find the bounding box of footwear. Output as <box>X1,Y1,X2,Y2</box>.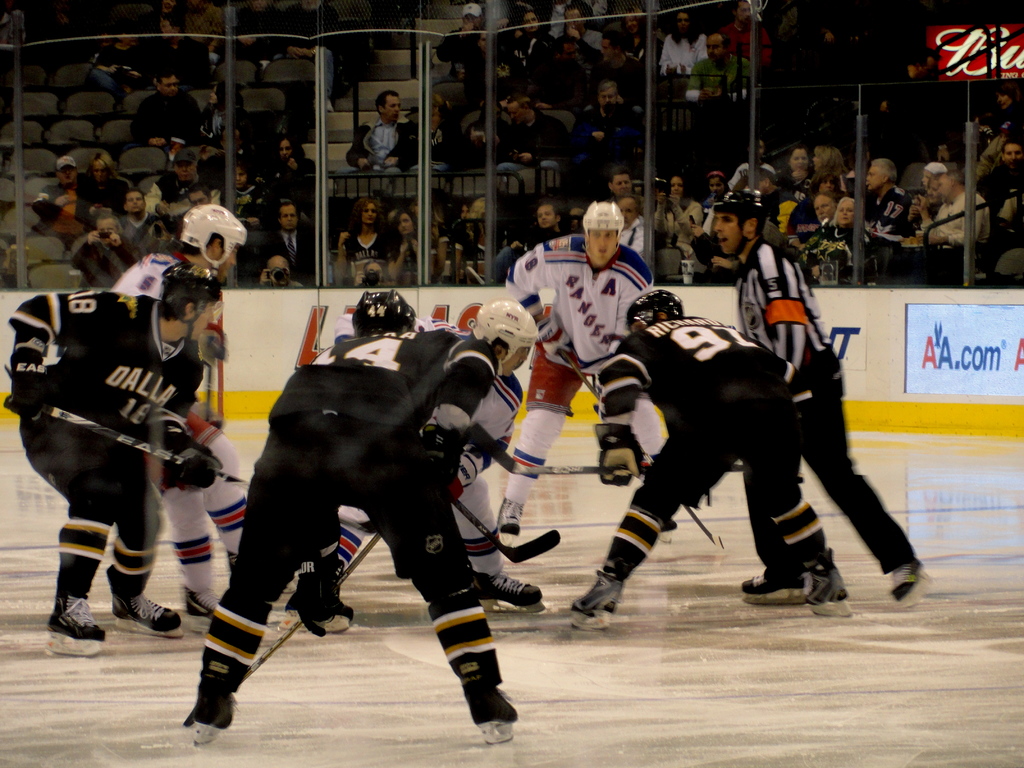
<box>742,566,811,591</box>.
